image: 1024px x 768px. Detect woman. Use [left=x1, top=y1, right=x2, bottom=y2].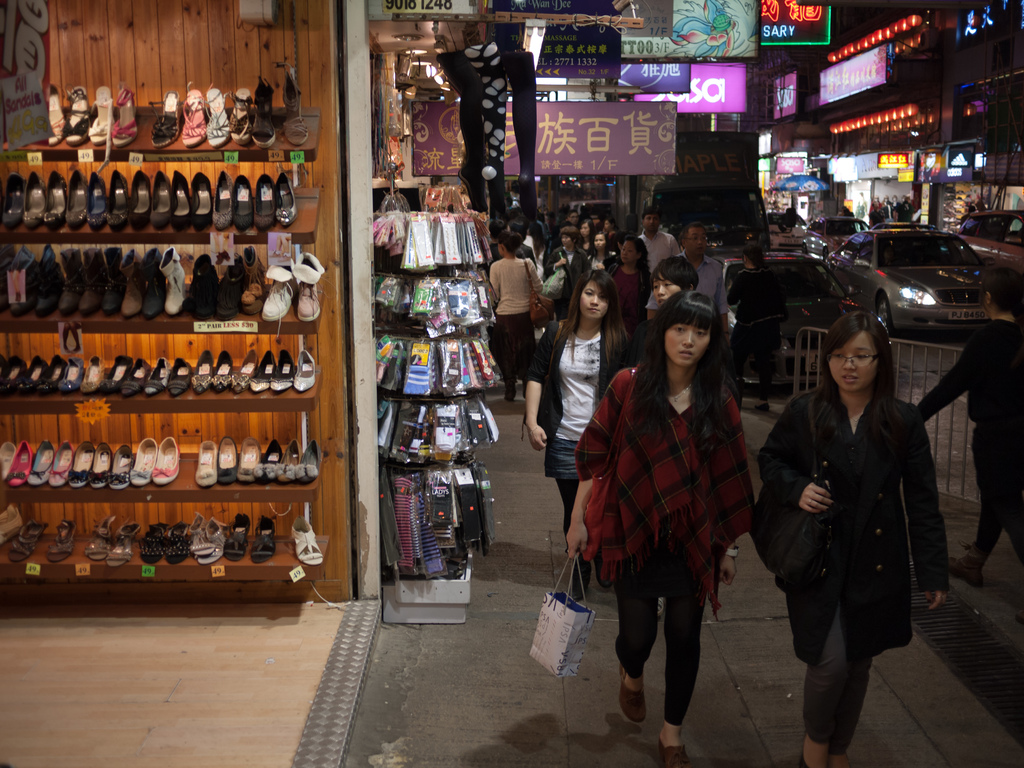
[left=525, top=268, right=637, bottom=599].
